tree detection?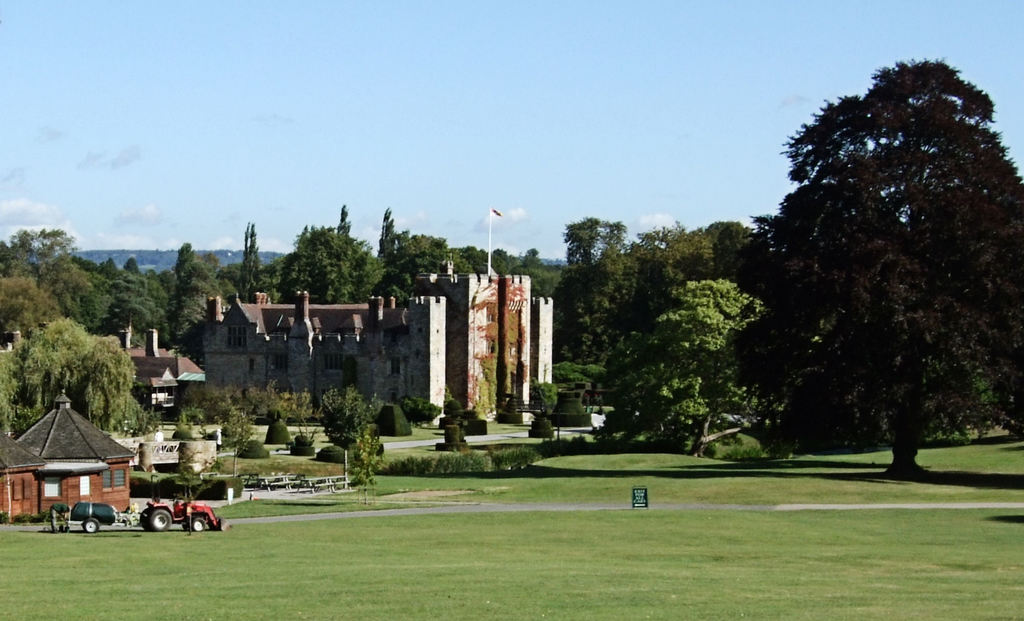
605/266/763/459
